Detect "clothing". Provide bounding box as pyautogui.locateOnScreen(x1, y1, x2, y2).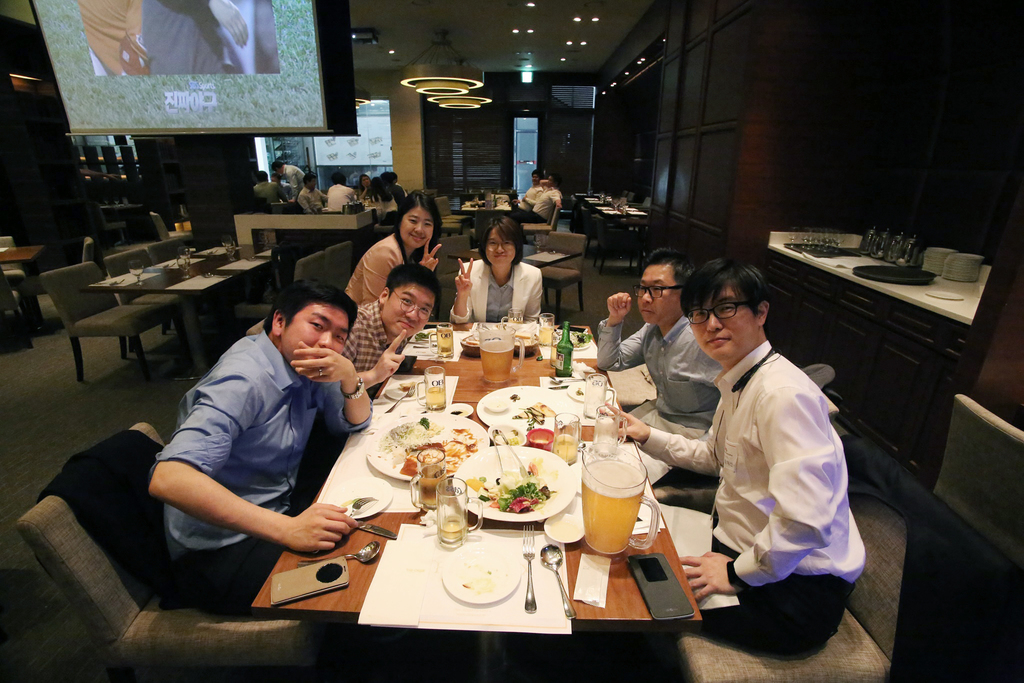
pyautogui.locateOnScreen(659, 295, 865, 658).
